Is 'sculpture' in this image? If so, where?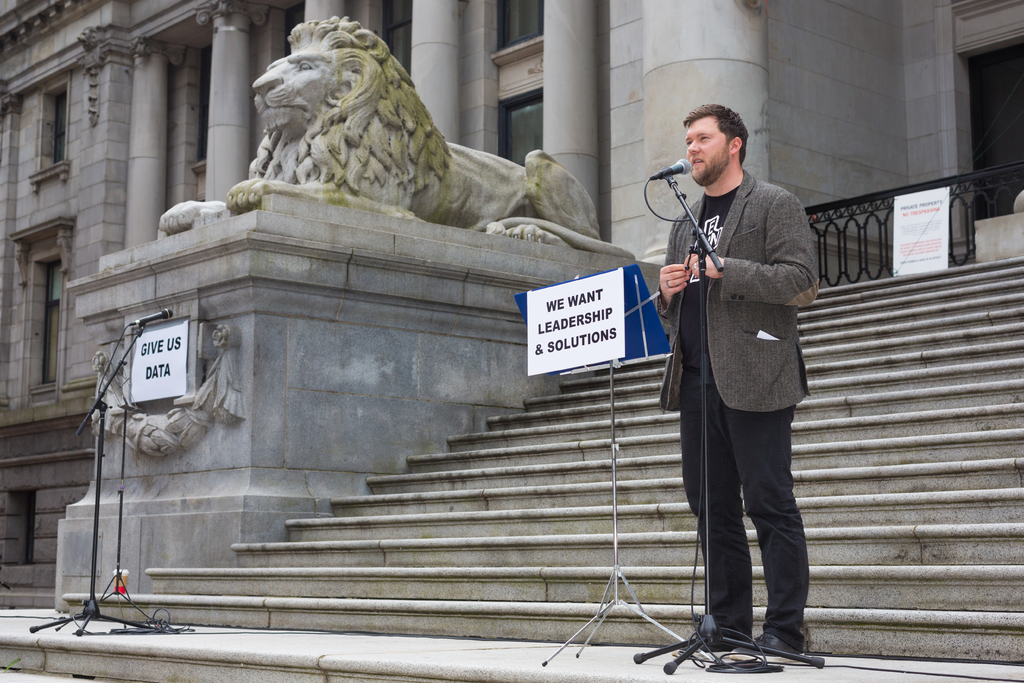
Yes, at rect(225, 19, 588, 248).
